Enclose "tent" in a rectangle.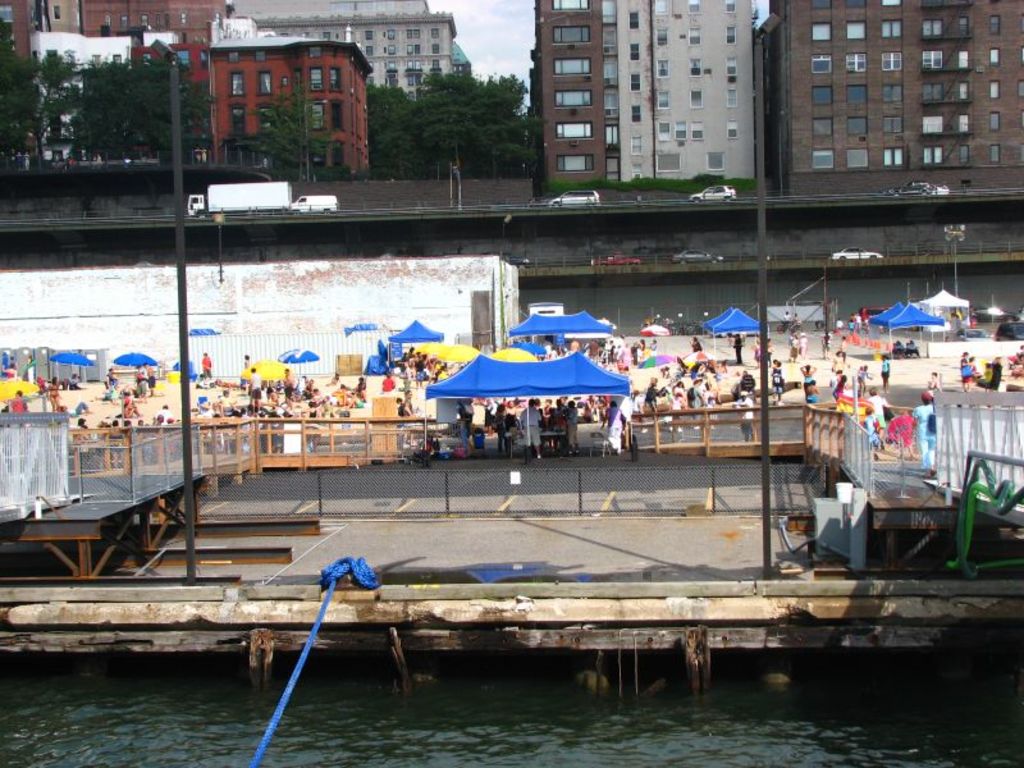
detection(422, 315, 646, 465).
